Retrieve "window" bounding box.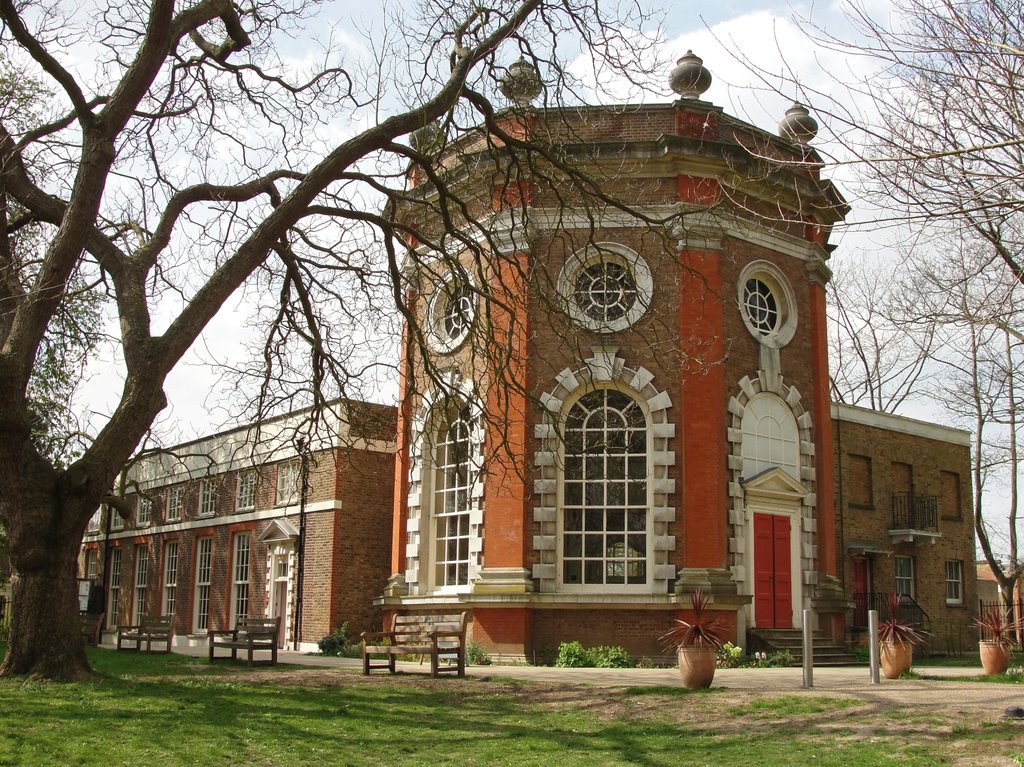
Bounding box: <bbox>234, 535, 255, 631</bbox>.
